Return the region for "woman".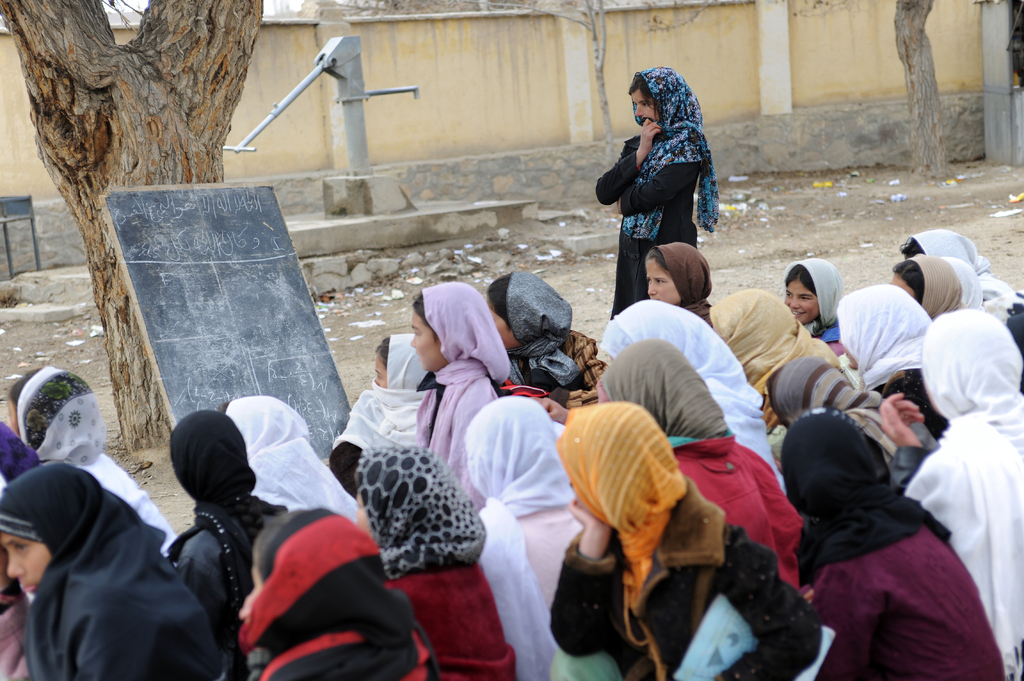
(left=481, top=264, right=611, bottom=418).
